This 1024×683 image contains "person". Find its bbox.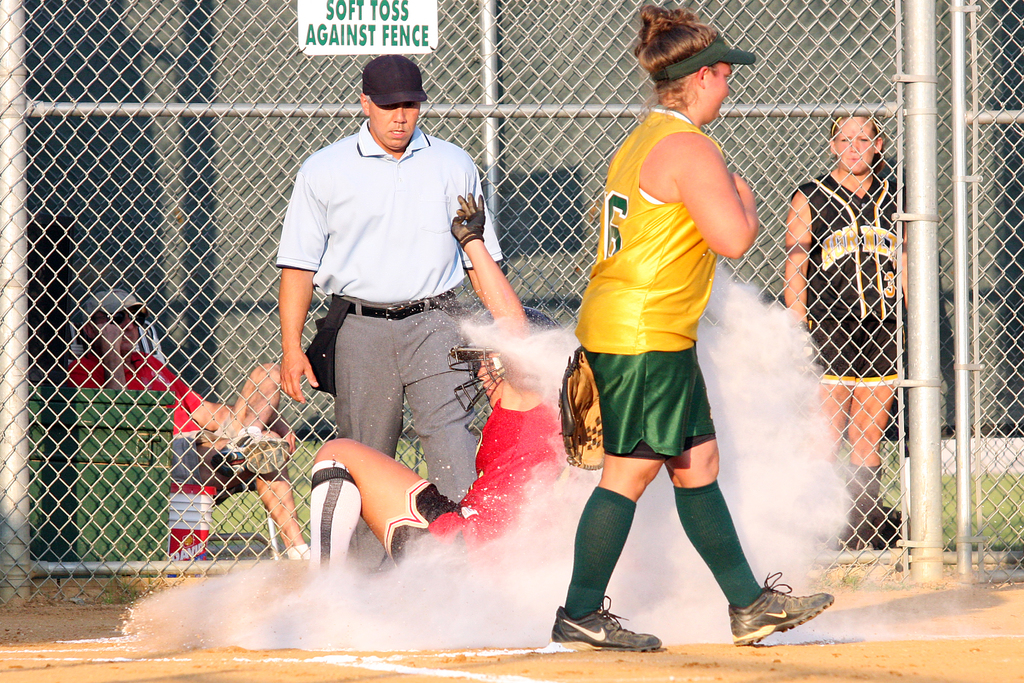
pyautogui.locateOnScreen(551, 0, 847, 659).
